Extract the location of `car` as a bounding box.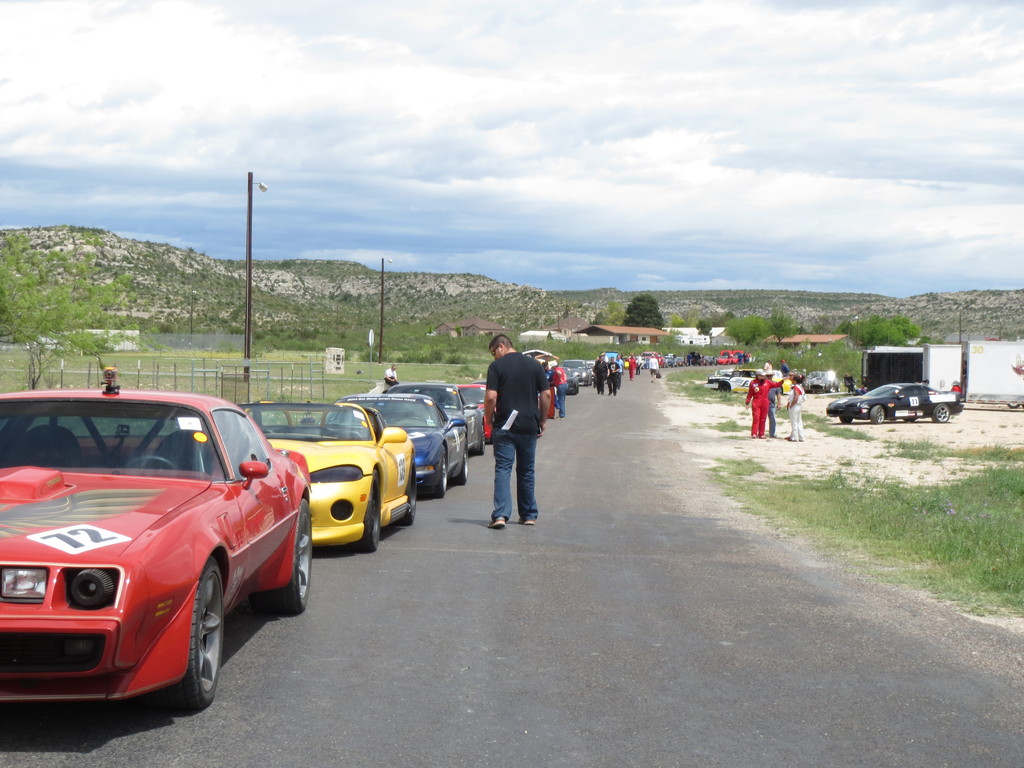
(left=823, top=379, right=967, bottom=429).
